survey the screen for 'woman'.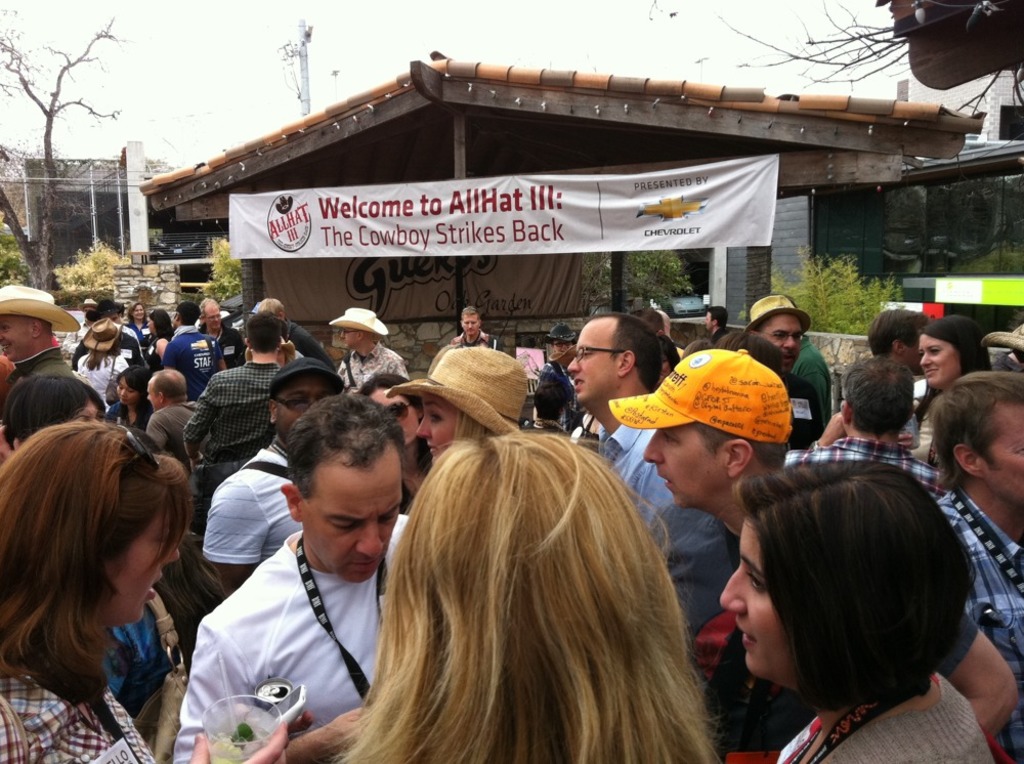
Survey found: [x1=106, y1=366, x2=158, y2=437].
